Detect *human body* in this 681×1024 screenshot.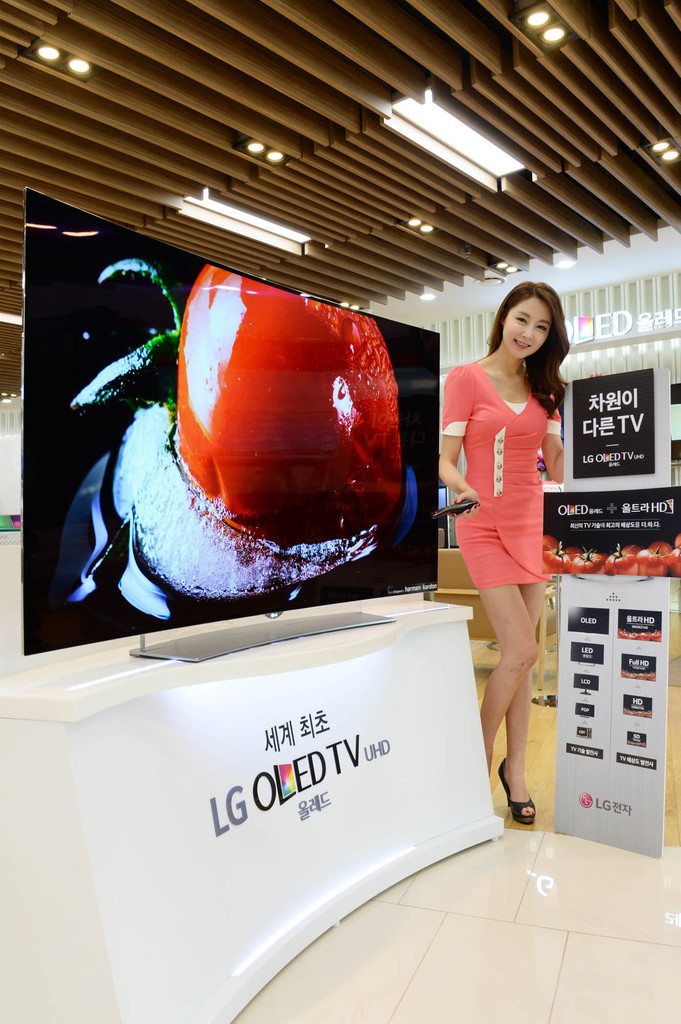
Detection: pyautogui.locateOnScreen(435, 260, 575, 808).
